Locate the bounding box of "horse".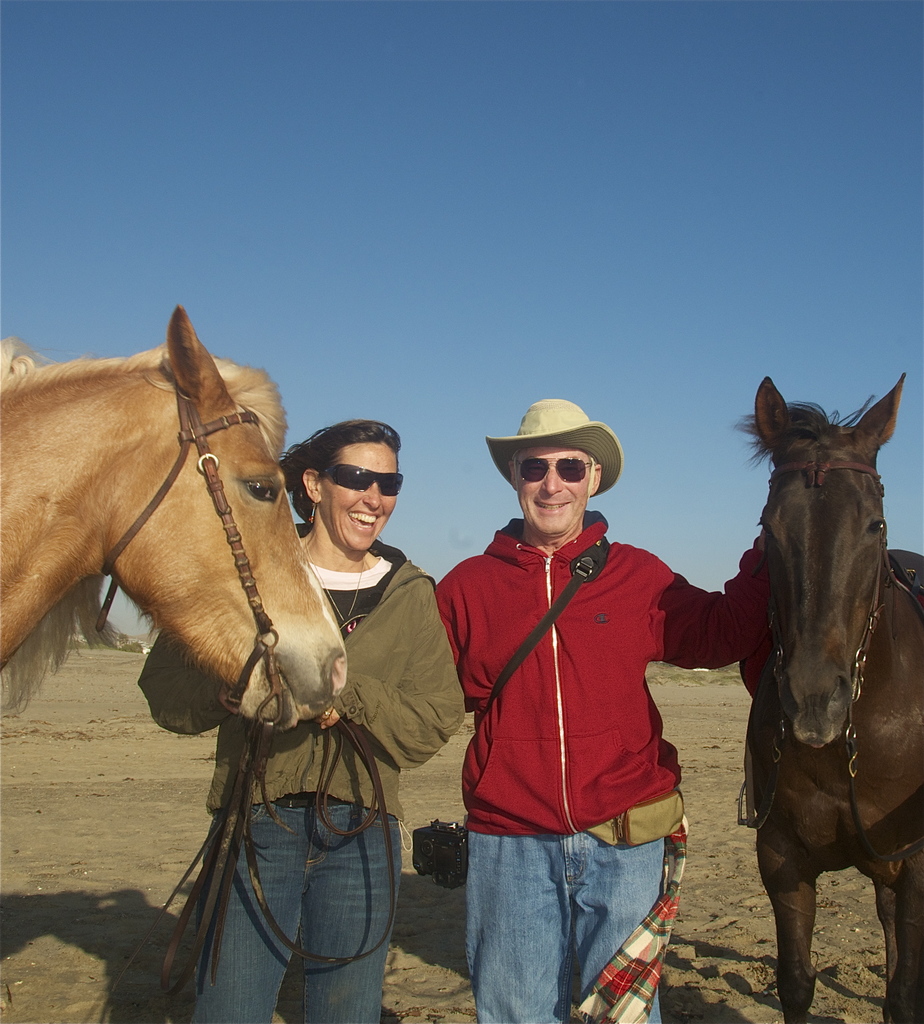
Bounding box: bbox=[0, 301, 353, 733].
